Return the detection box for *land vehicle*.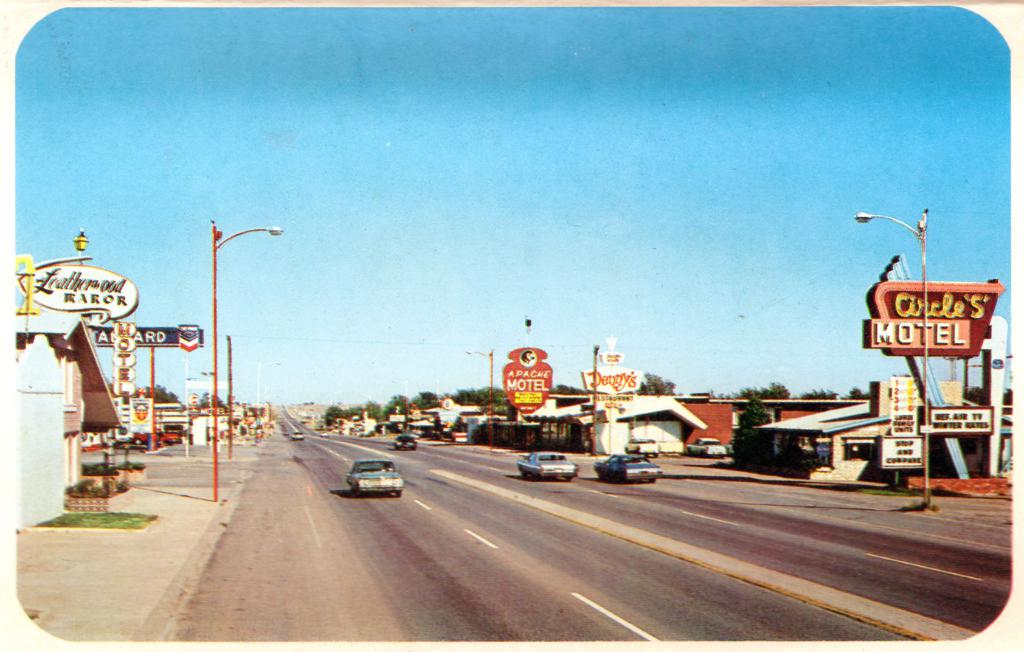
box(689, 436, 725, 452).
